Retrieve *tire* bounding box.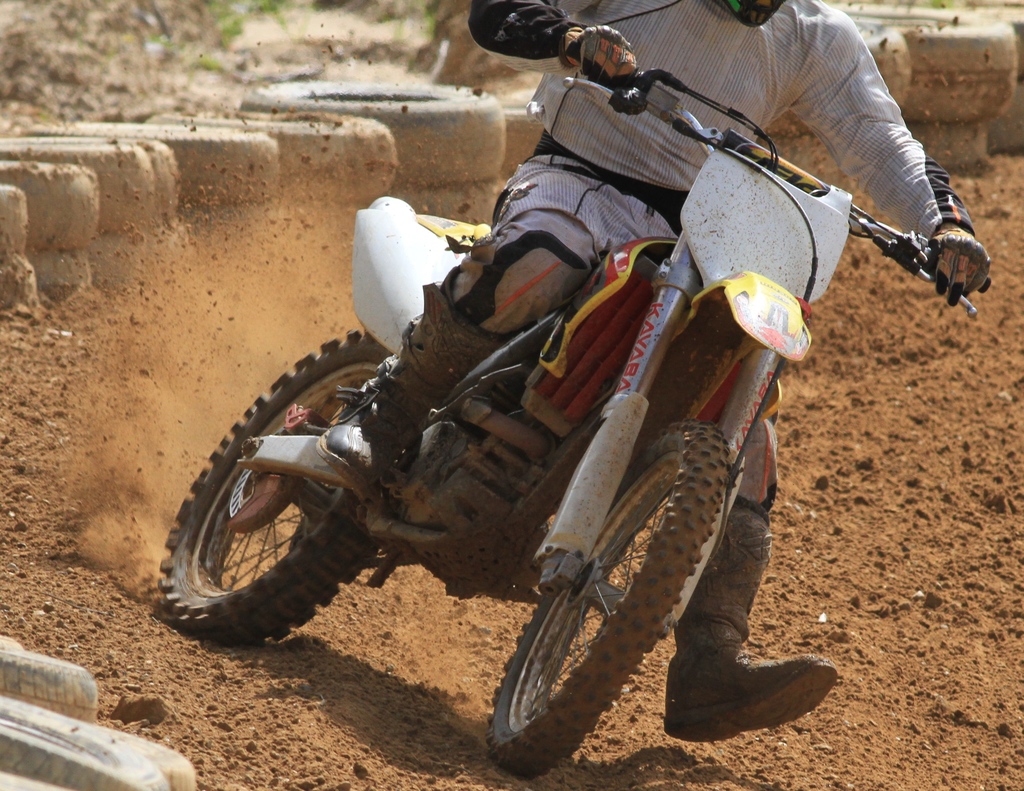
Bounding box: detection(488, 422, 737, 776).
